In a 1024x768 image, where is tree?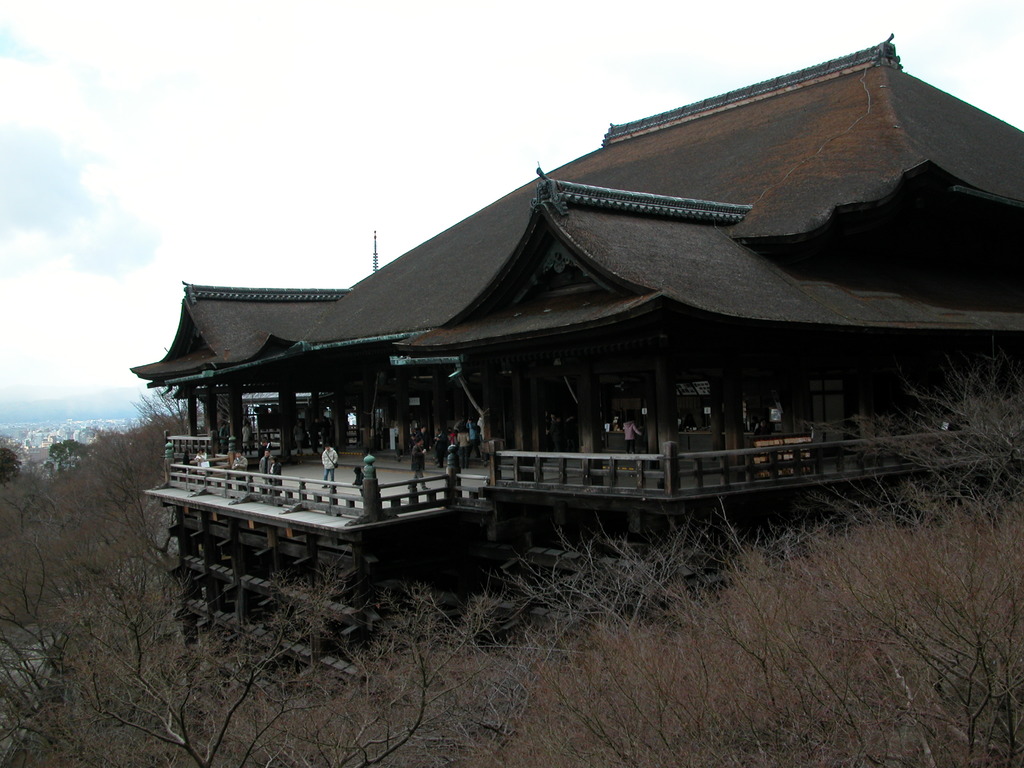
{"x1": 56, "y1": 438, "x2": 88, "y2": 462}.
